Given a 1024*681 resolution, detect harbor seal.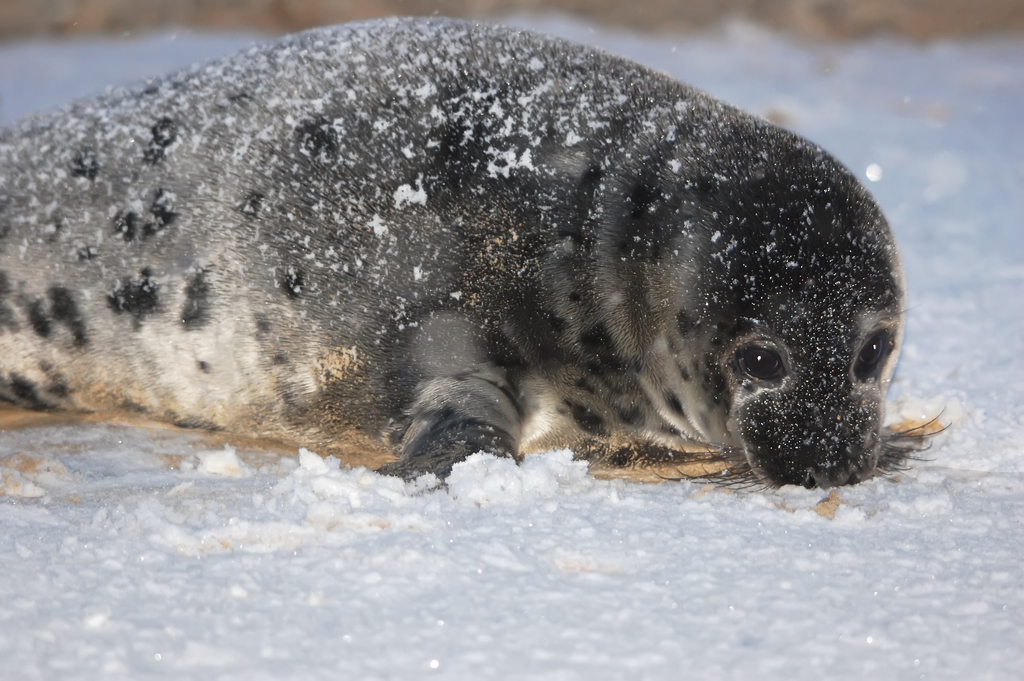
BBox(0, 6, 957, 487).
